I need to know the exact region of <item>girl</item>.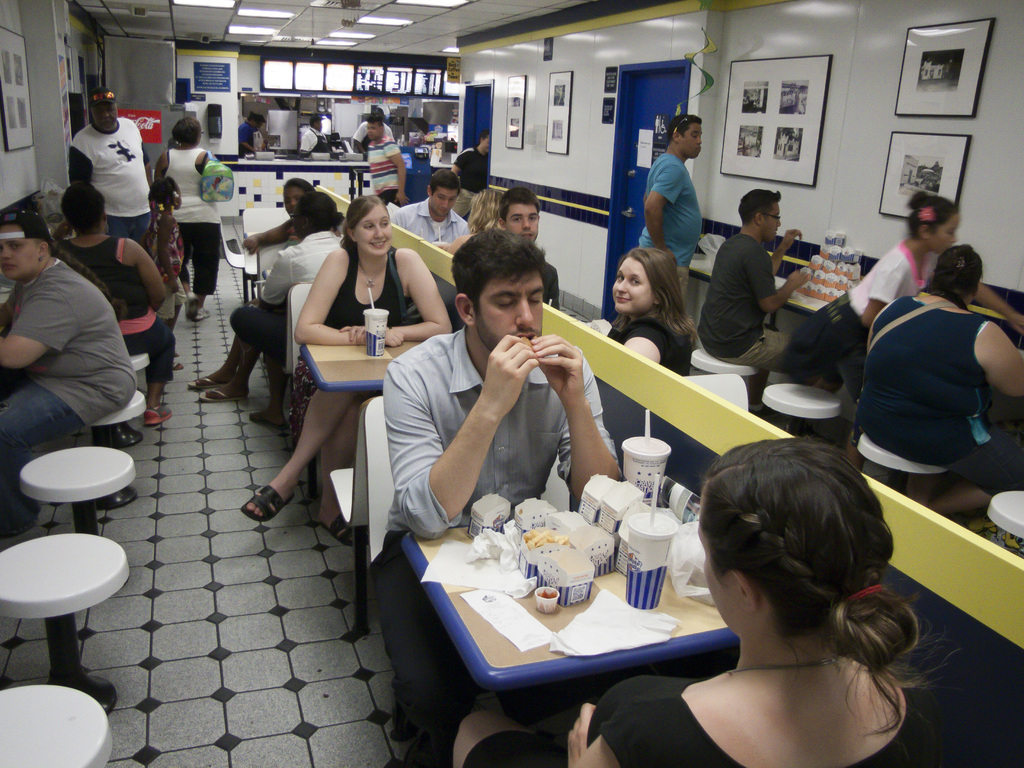
Region: pyautogui.locateOnScreen(788, 192, 1023, 392).
